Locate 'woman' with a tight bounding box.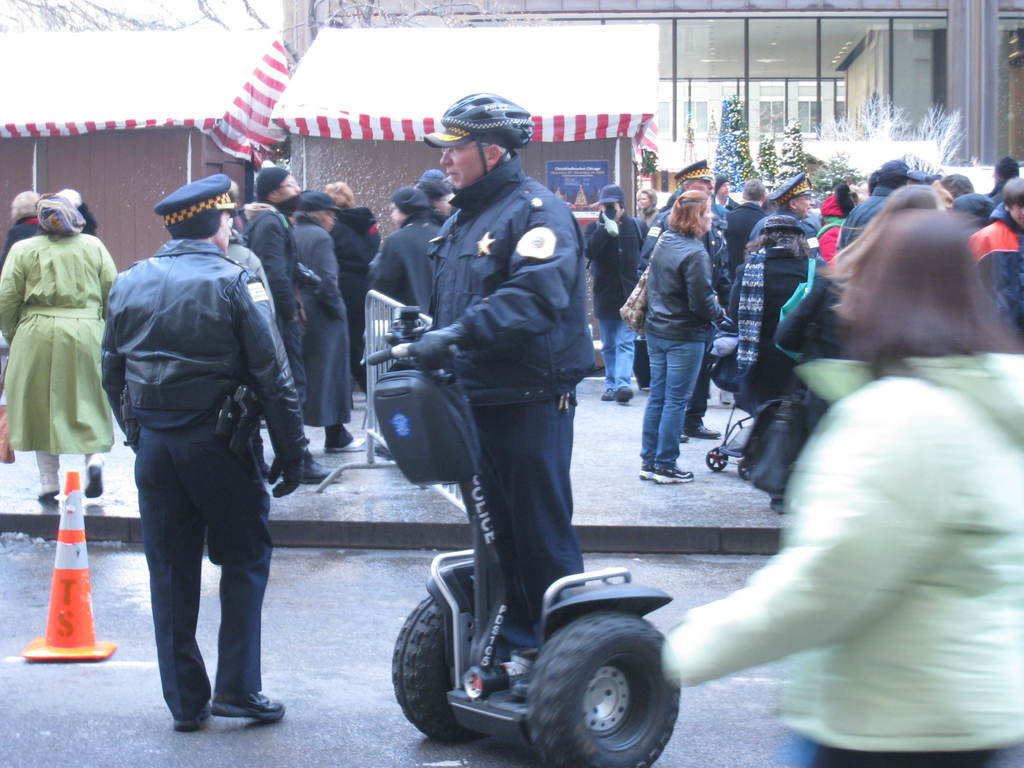
crop(10, 178, 104, 505).
